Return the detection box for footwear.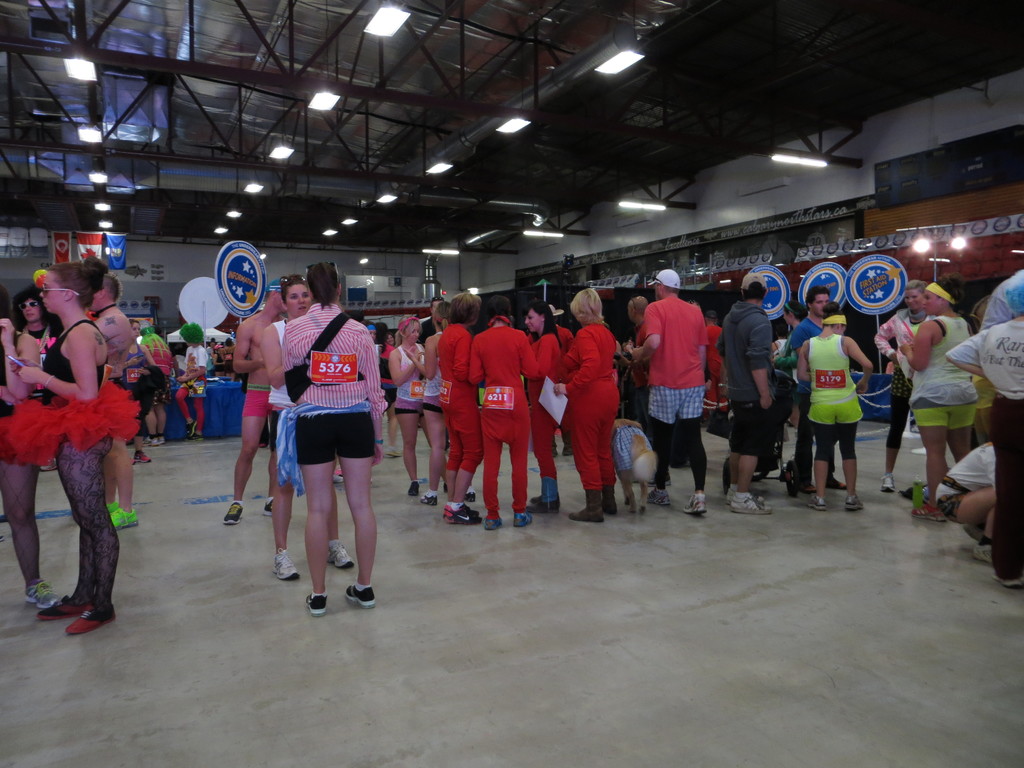
<box>420,494,436,508</box>.
